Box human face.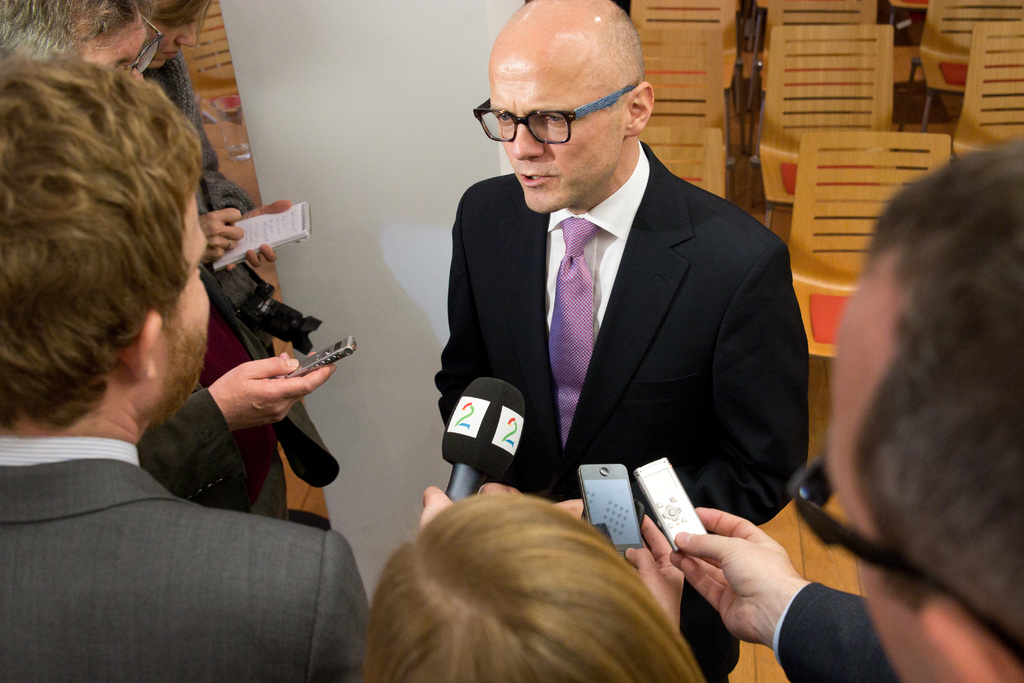
pyautogui.locateOnScreen(76, 15, 149, 81).
